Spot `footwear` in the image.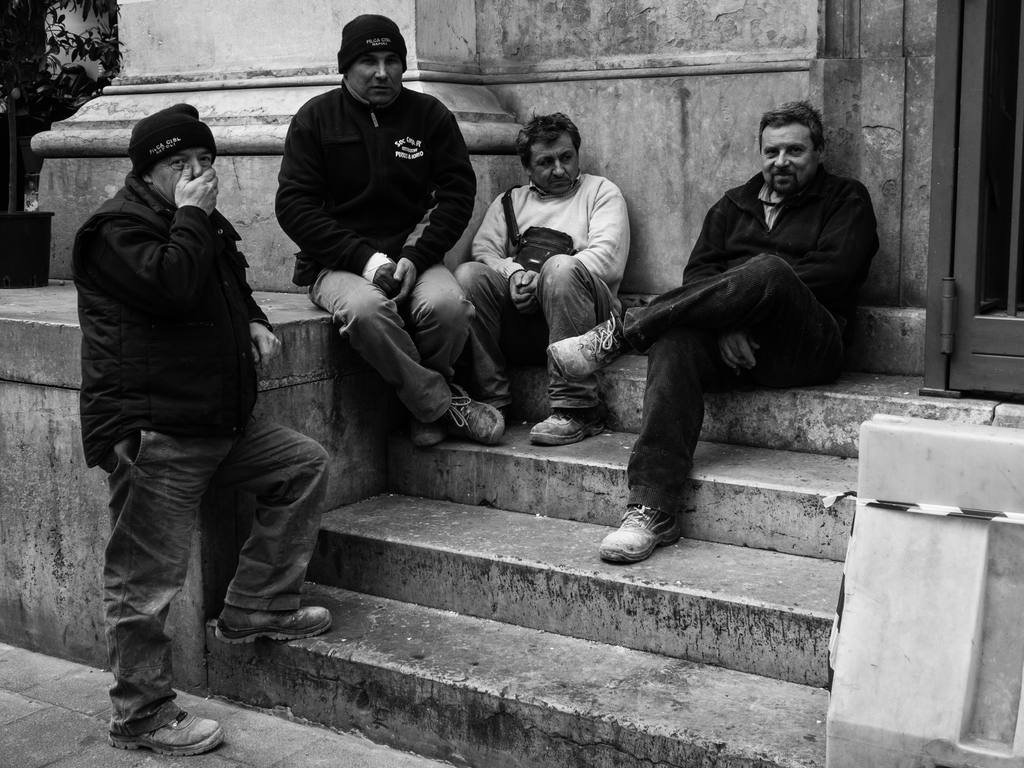
`footwear` found at bbox(440, 385, 504, 445).
